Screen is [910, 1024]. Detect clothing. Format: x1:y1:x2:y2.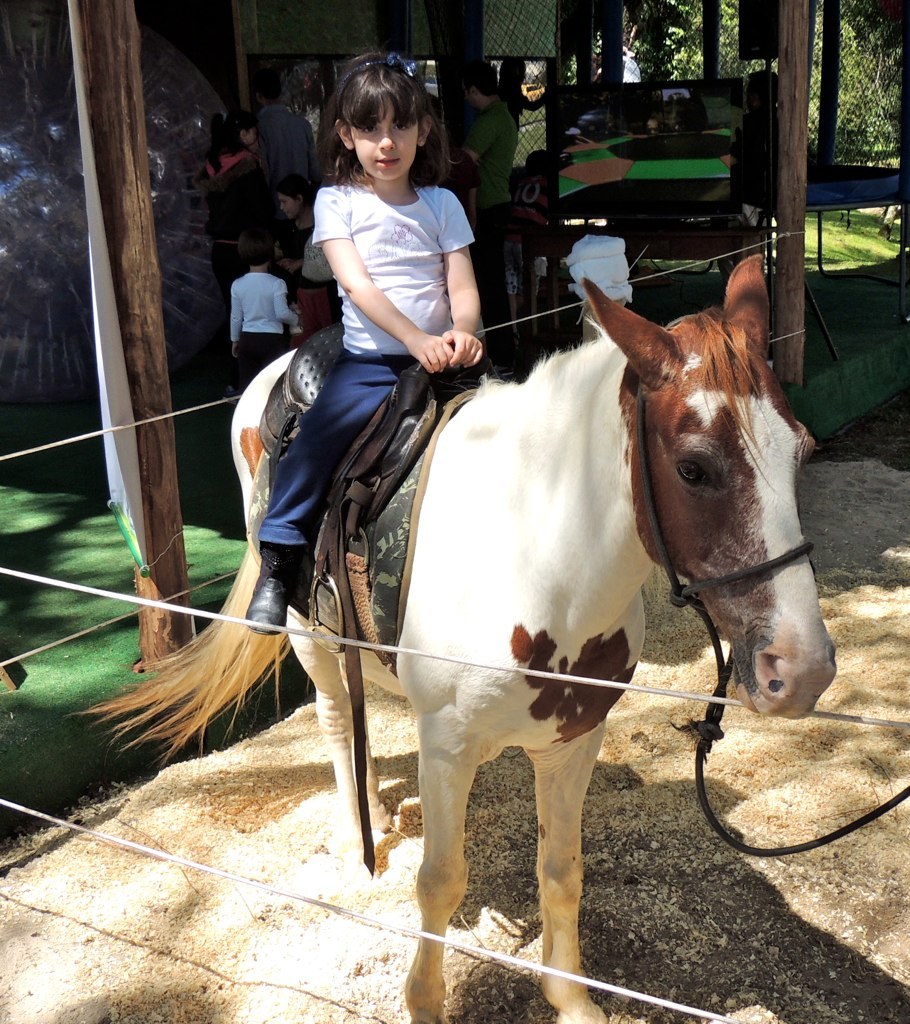
252:175:486:556.
